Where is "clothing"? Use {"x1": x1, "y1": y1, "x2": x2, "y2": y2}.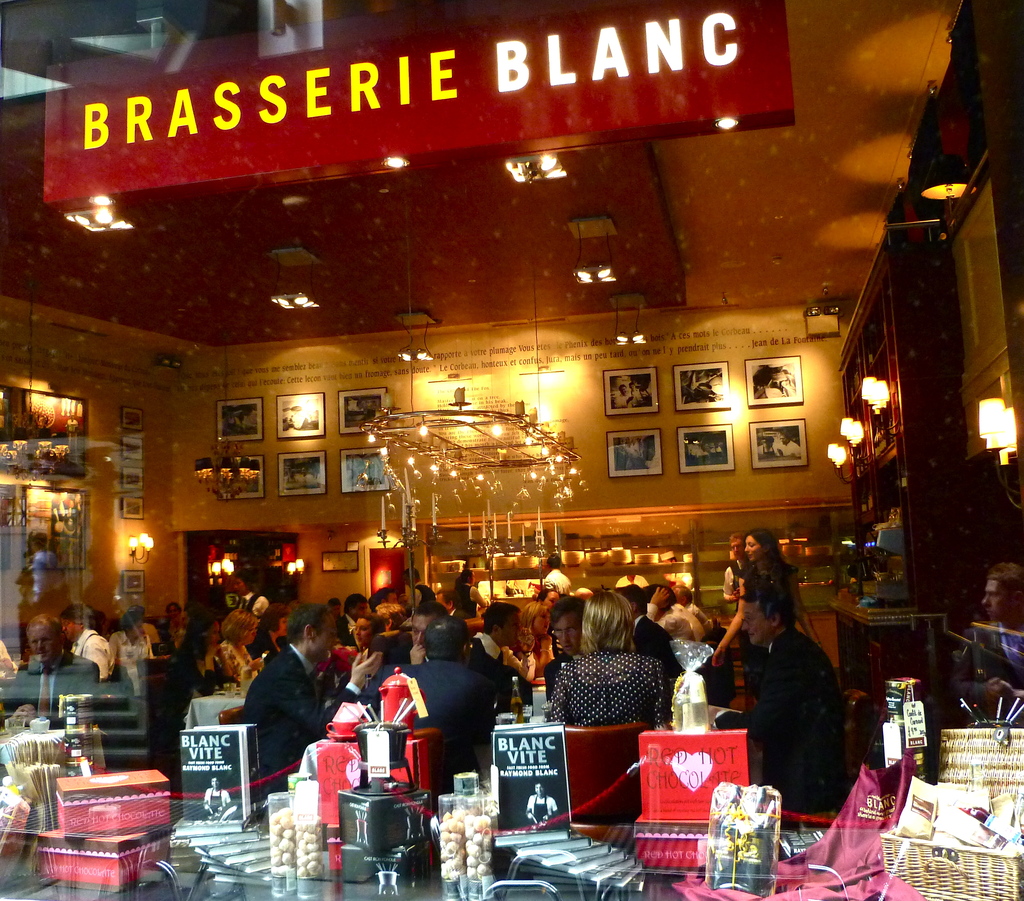
{"x1": 380, "y1": 654, "x2": 499, "y2": 786}.
